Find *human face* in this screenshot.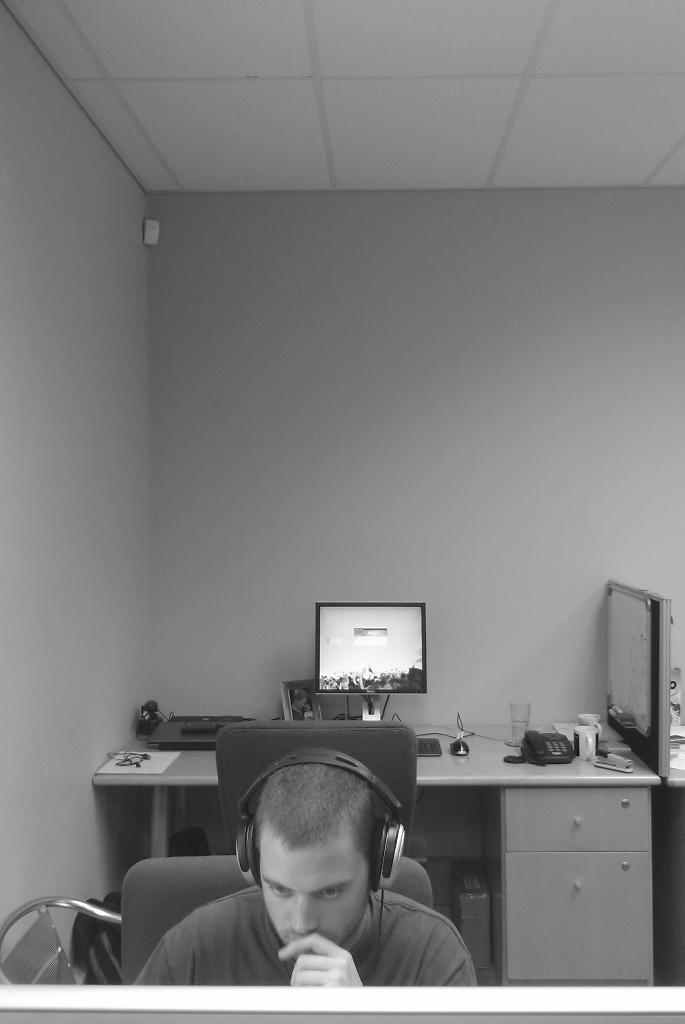
The bounding box for *human face* is {"x1": 258, "y1": 828, "x2": 371, "y2": 959}.
